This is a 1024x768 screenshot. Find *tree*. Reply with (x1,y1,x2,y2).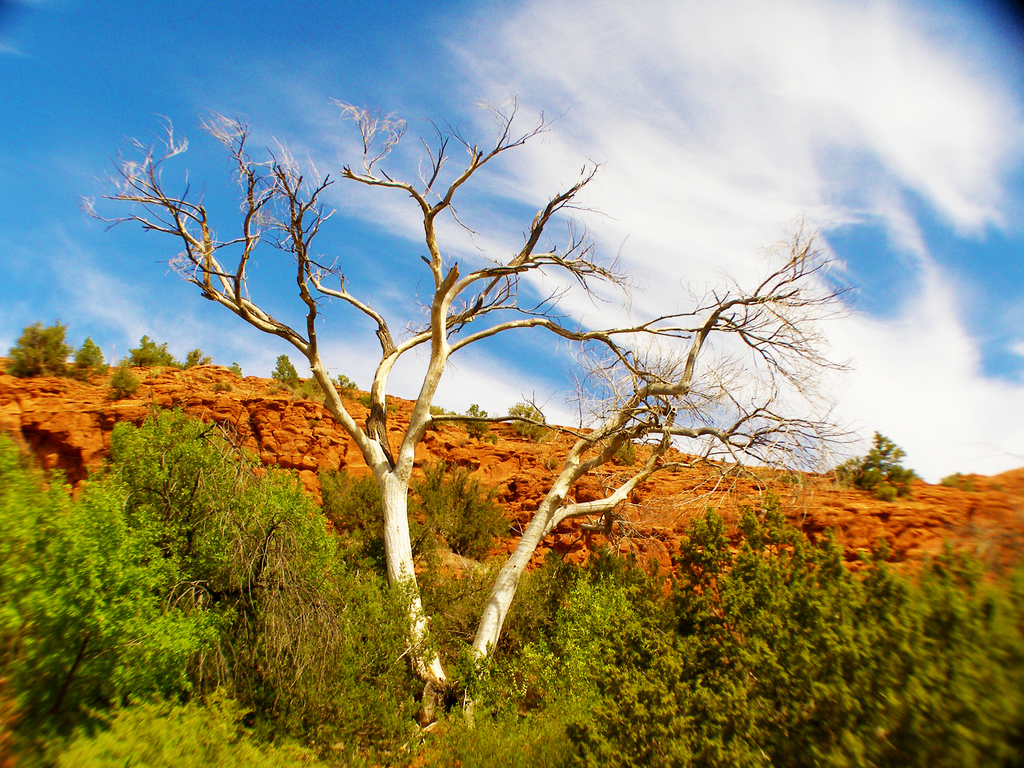
(269,355,291,386).
